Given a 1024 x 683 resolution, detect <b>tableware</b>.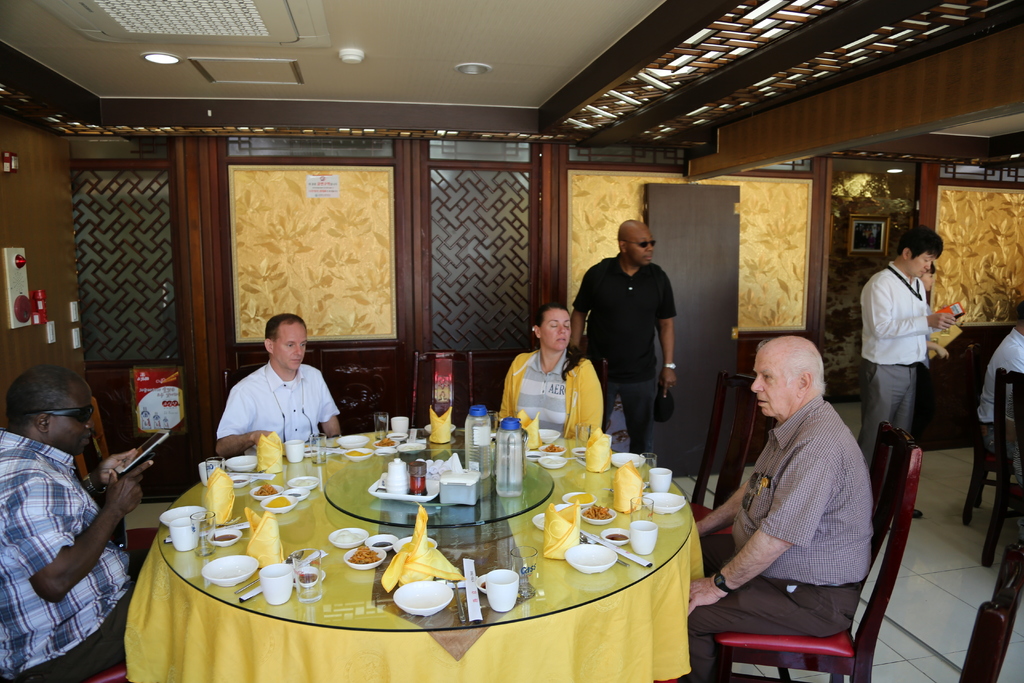
region(386, 431, 407, 443).
